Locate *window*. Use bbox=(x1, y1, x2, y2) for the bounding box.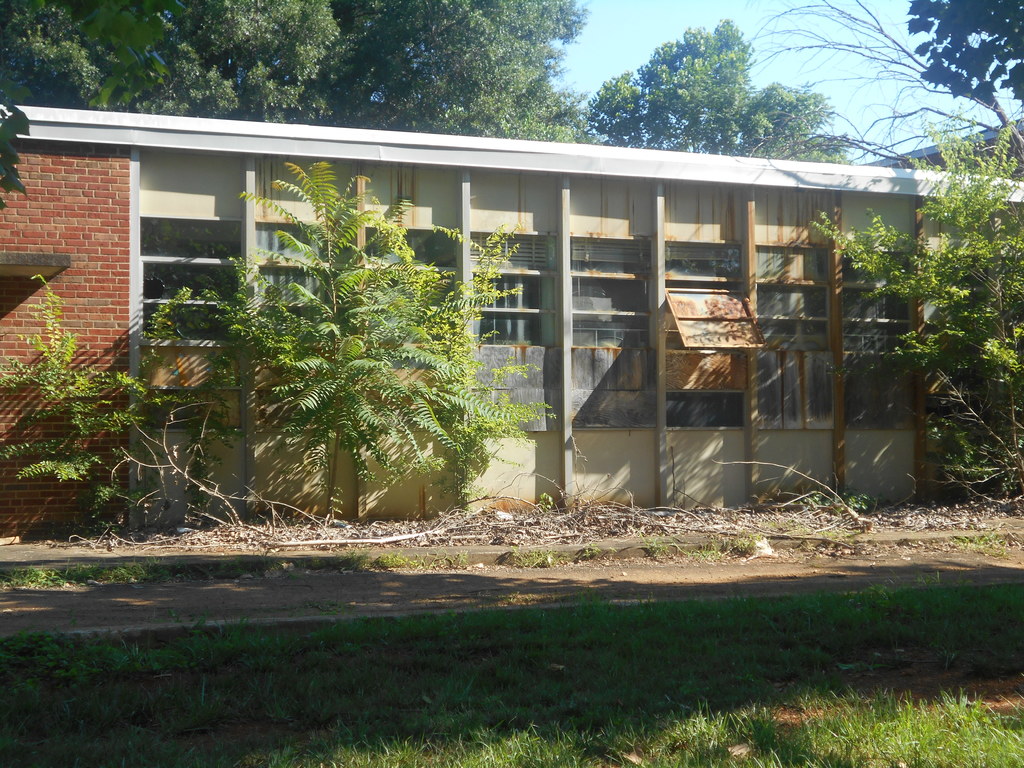
bbox=(669, 246, 745, 389).
